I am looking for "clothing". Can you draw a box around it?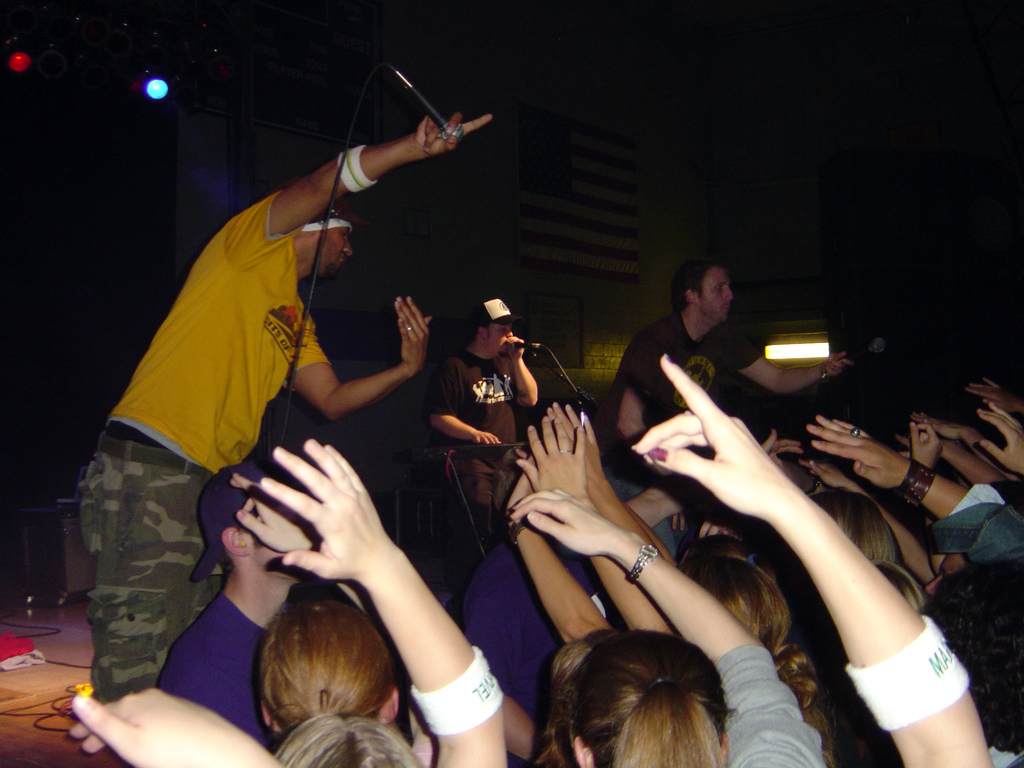
Sure, the bounding box is crop(612, 308, 767, 426).
